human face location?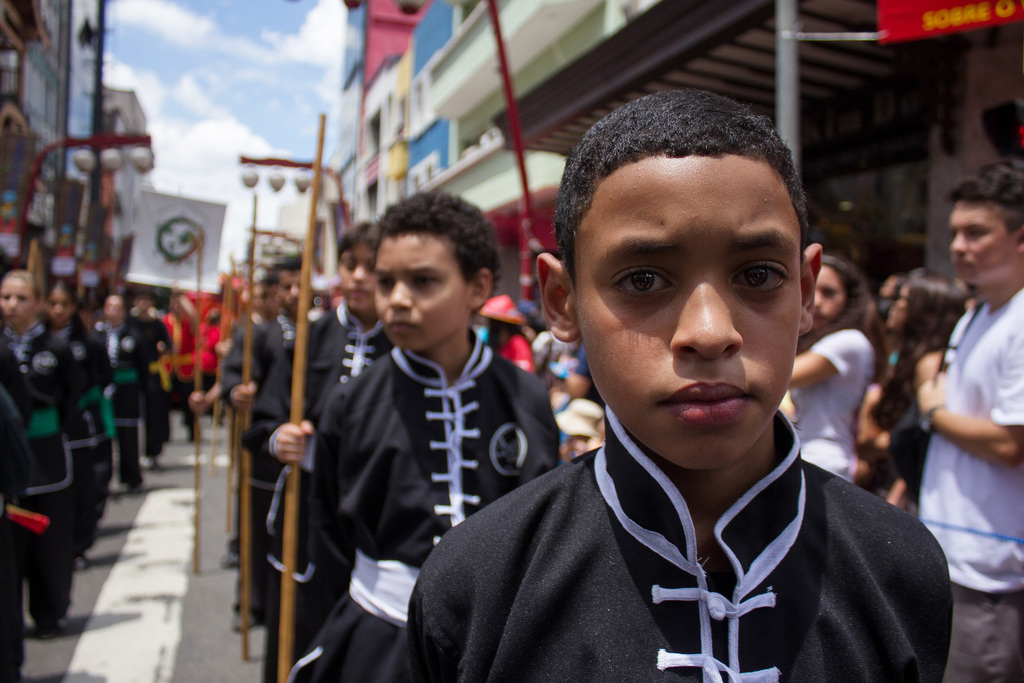
(134, 297, 153, 318)
